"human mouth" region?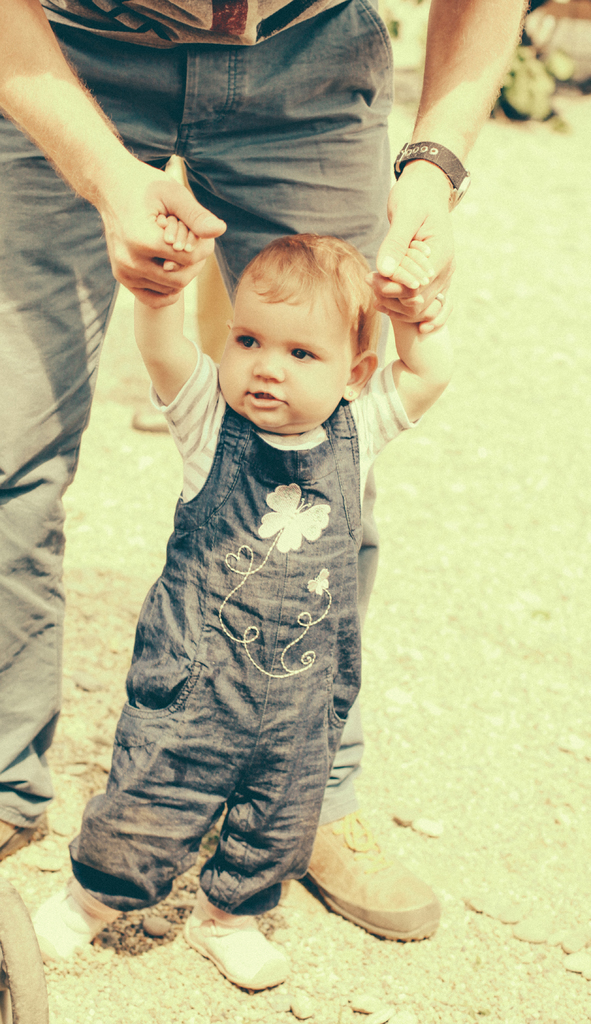
(248, 392, 286, 404)
